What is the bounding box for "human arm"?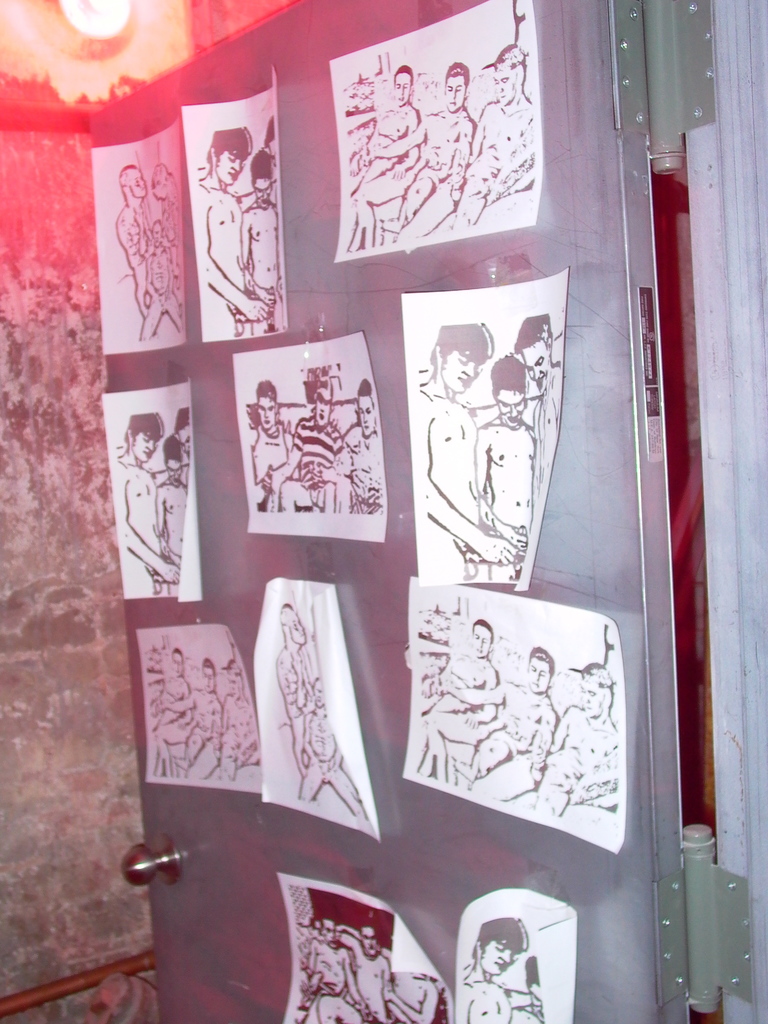
bbox(534, 398, 541, 496).
